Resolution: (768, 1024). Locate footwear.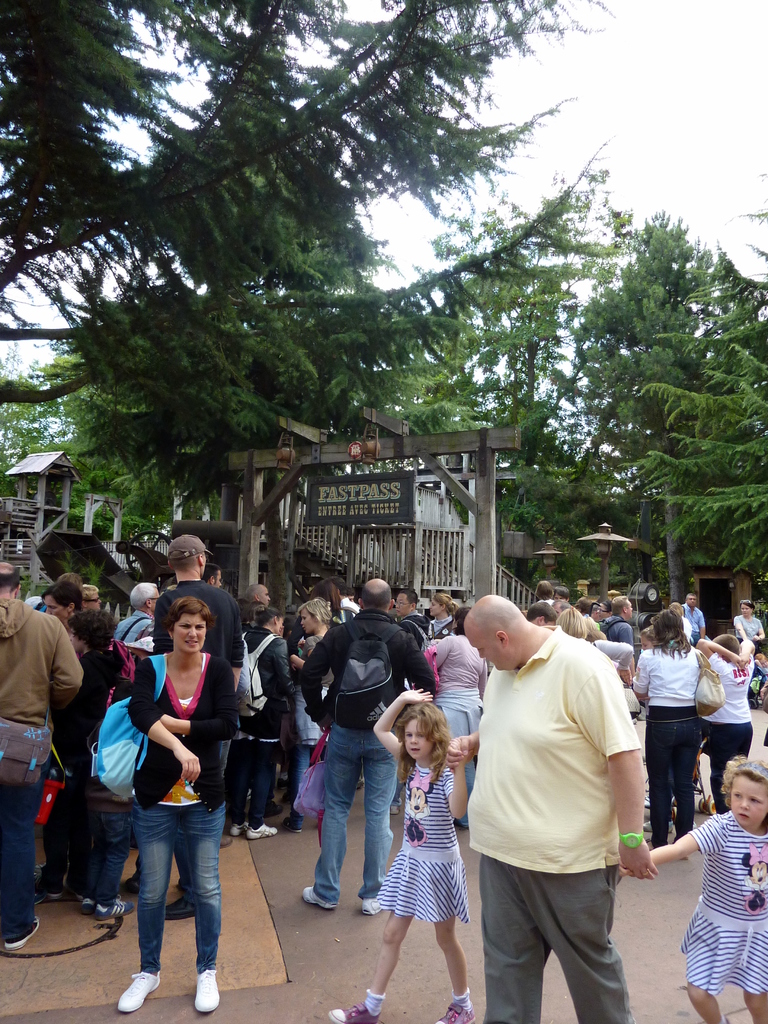
Rect(245, 821, 276, 840).
